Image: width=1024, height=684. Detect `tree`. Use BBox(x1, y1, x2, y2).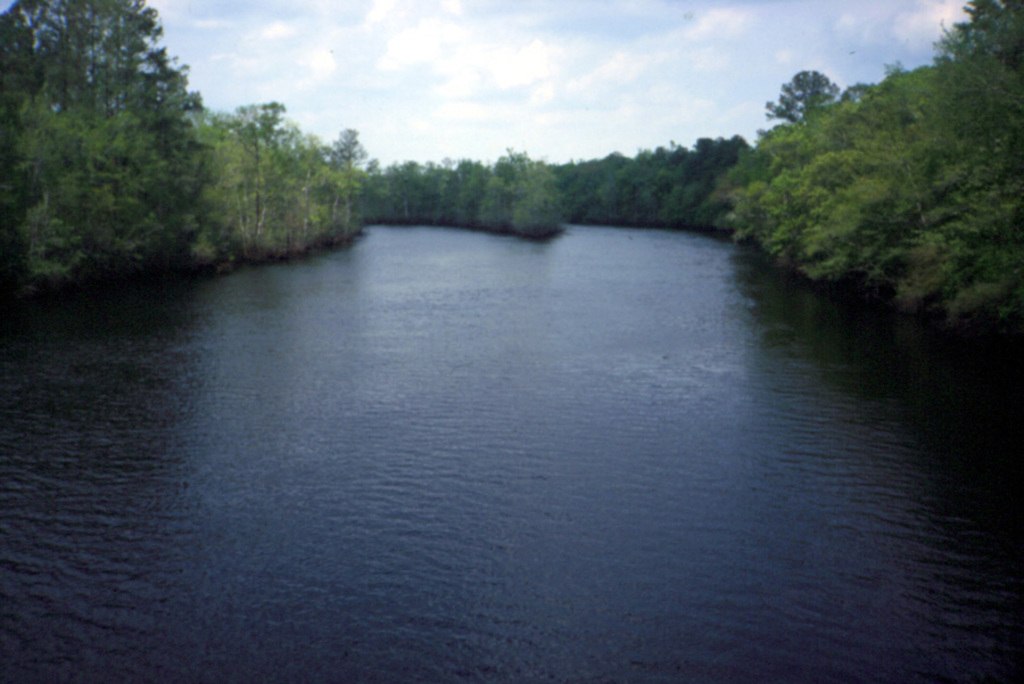
BBox(0, 3, 370, 300).
